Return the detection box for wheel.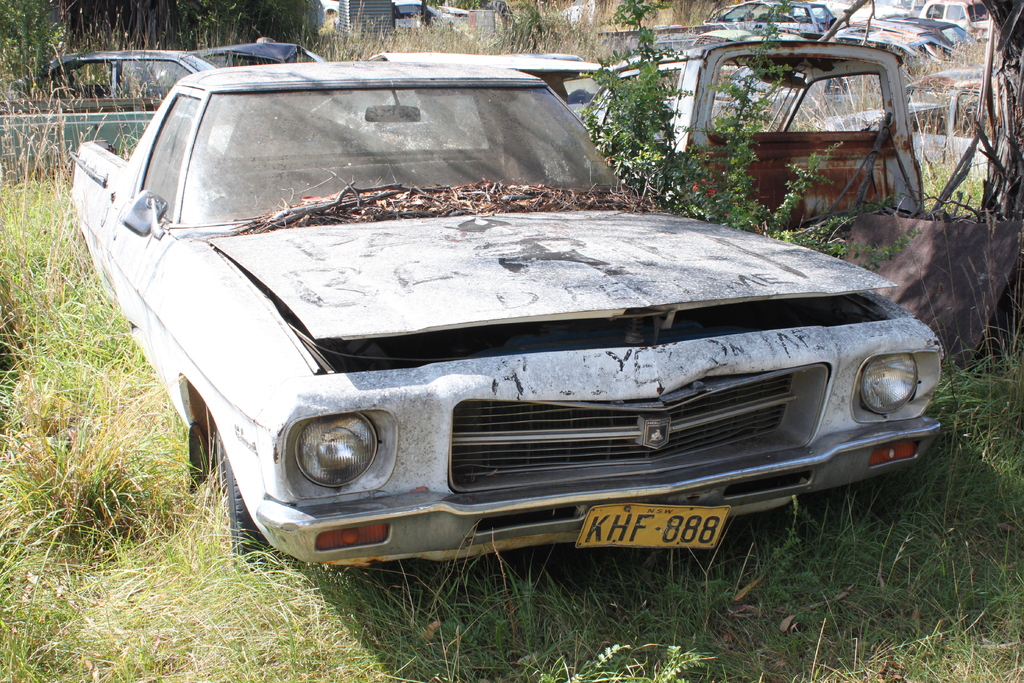
[x1=218, y1=438, x2=289, y2=574].
